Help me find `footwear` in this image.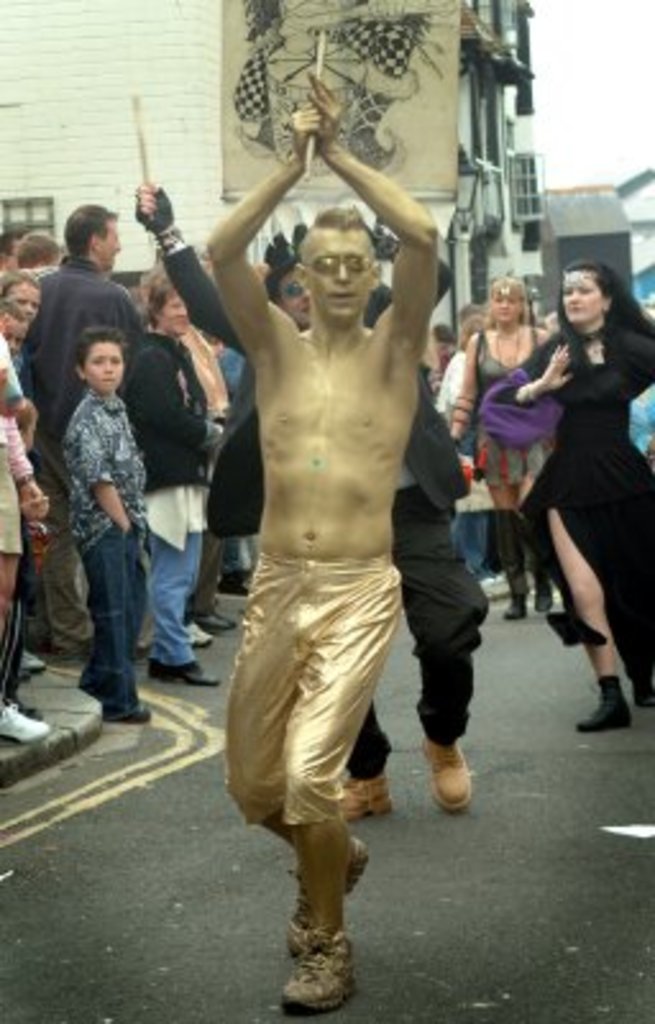
Found it: l=202, t=607, r=243, b=635.
